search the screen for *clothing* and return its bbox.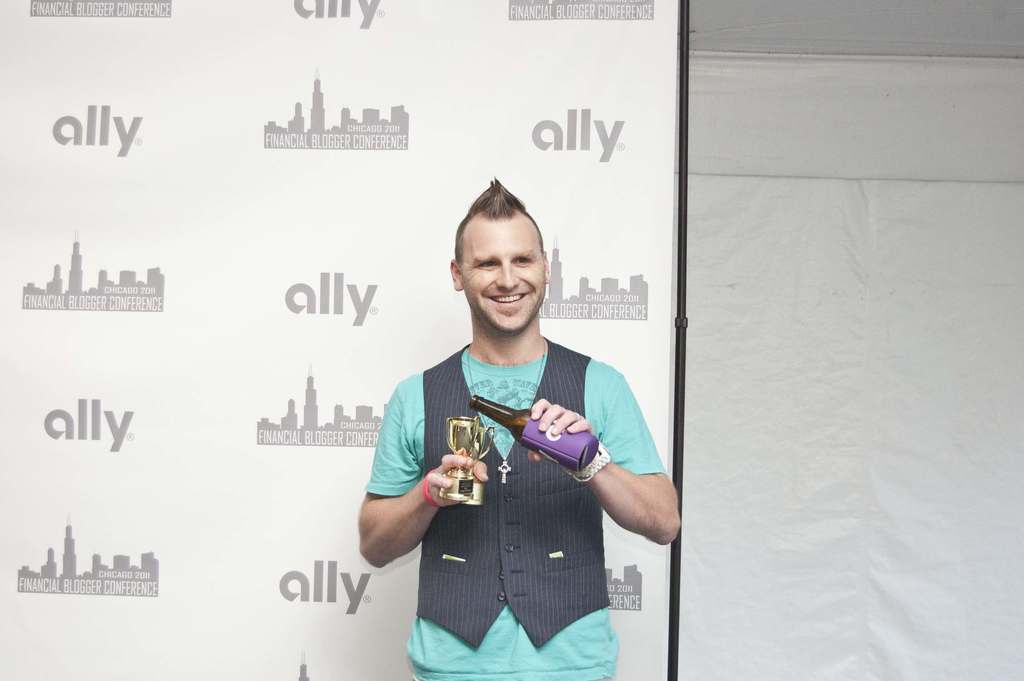
Found: locate(362, 335, 668, 680).
